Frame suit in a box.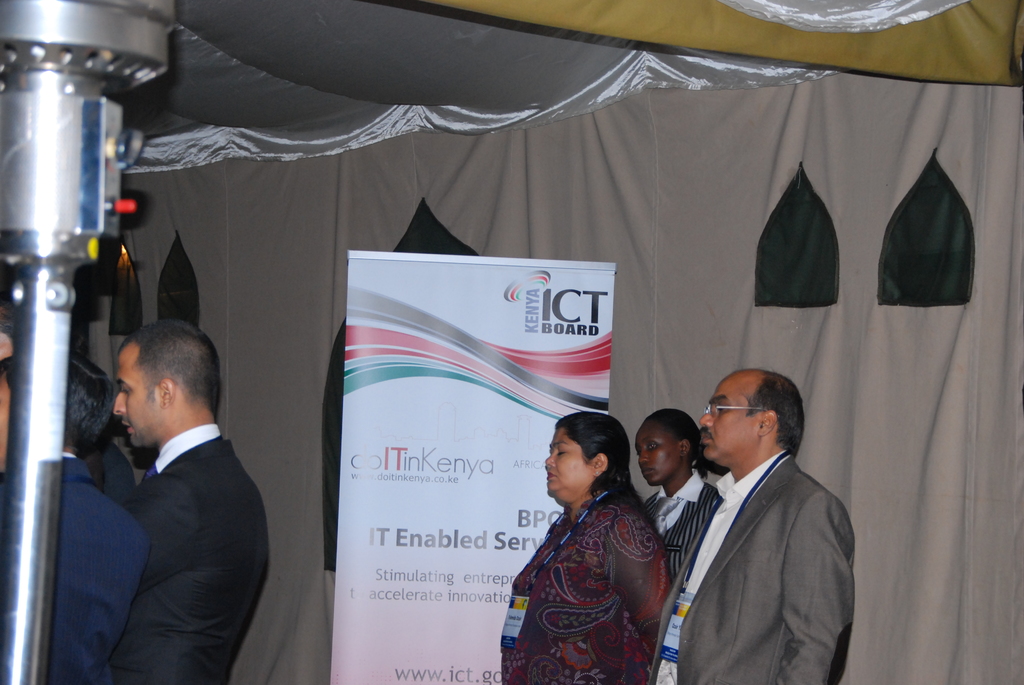
Rect(648, 455, 854, 683).
